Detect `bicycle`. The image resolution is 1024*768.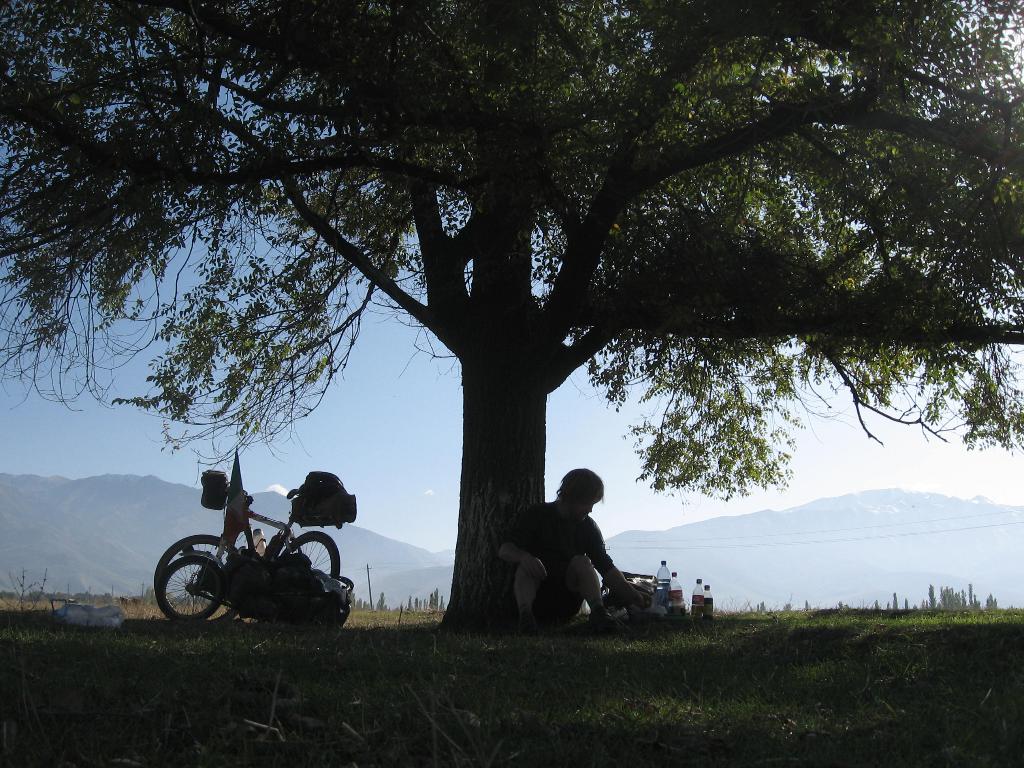
l=148, t=529, r=353, b=623.
